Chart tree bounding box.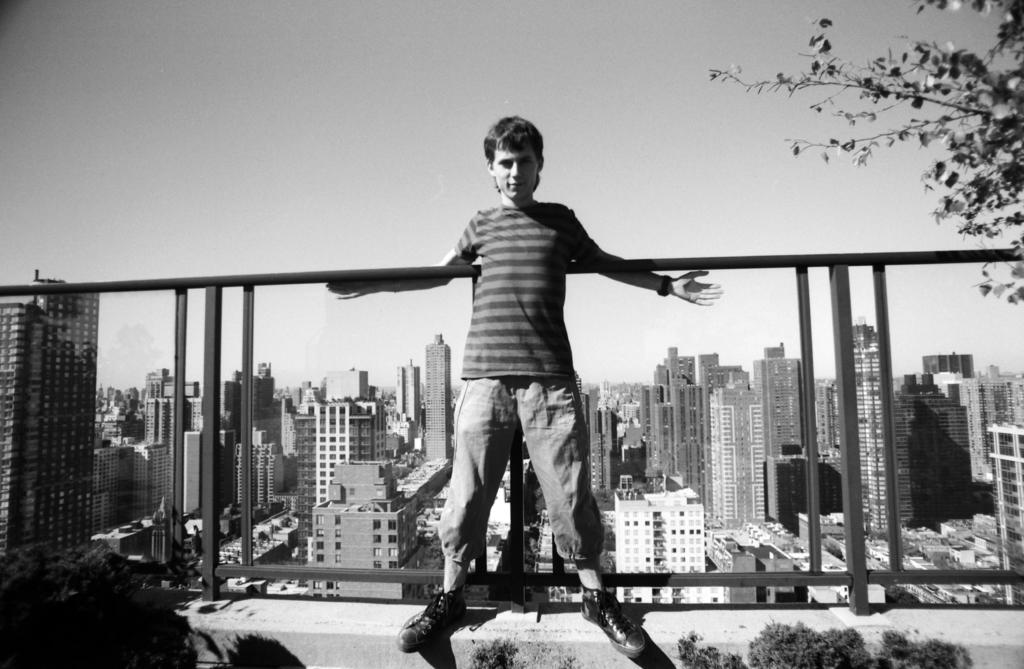
Charted: locate(465, 640, 569, 668).
